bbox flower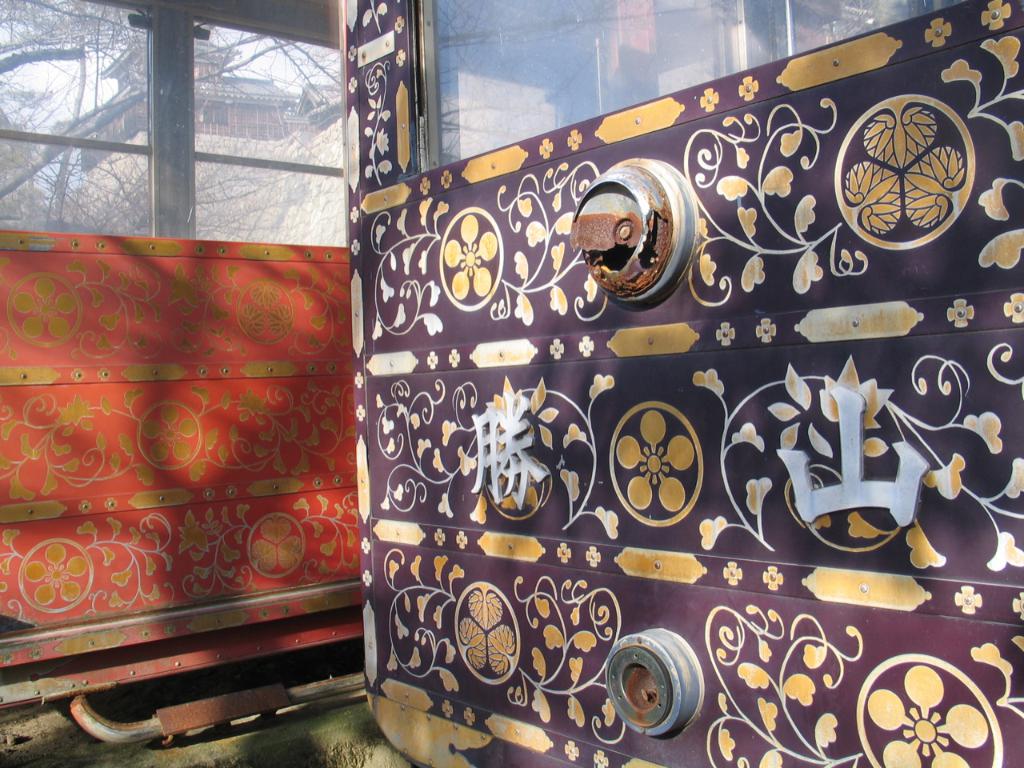
bbox=(394, 15, 404, 34)
